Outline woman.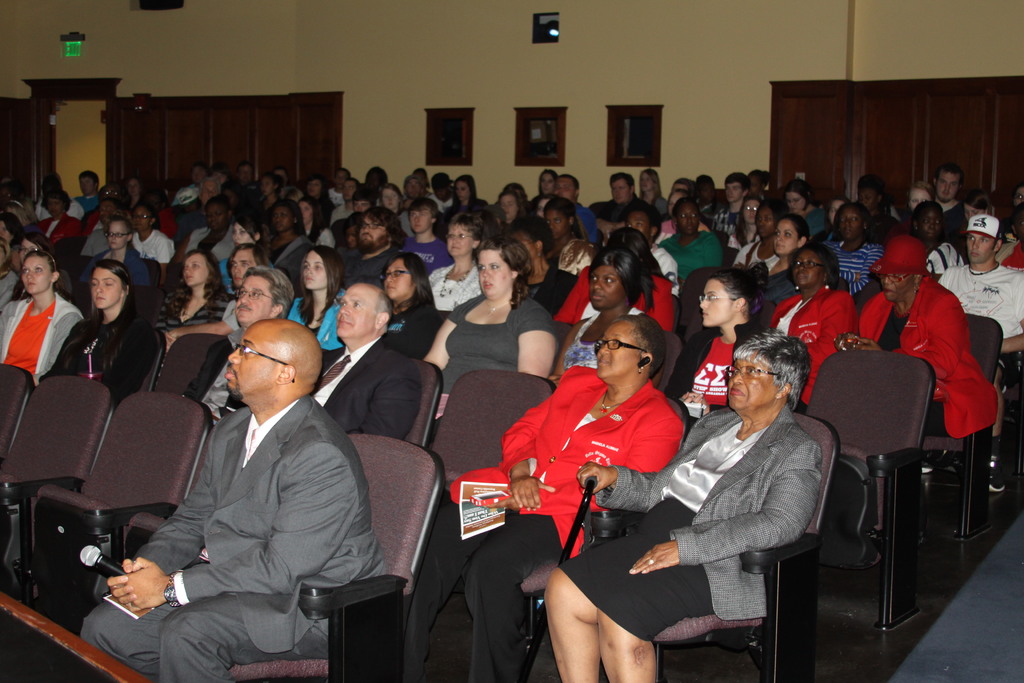
Outline: [left=376, top=184, right=416, bottom=240].
